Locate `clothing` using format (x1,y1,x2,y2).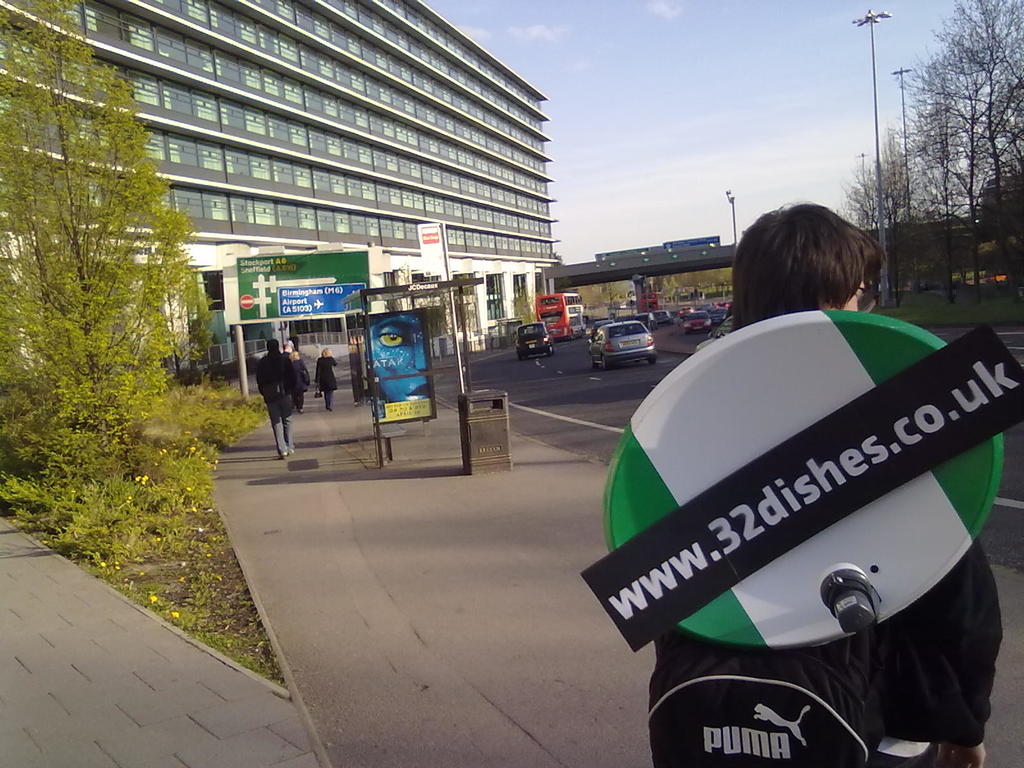
(257,351,295,451).
